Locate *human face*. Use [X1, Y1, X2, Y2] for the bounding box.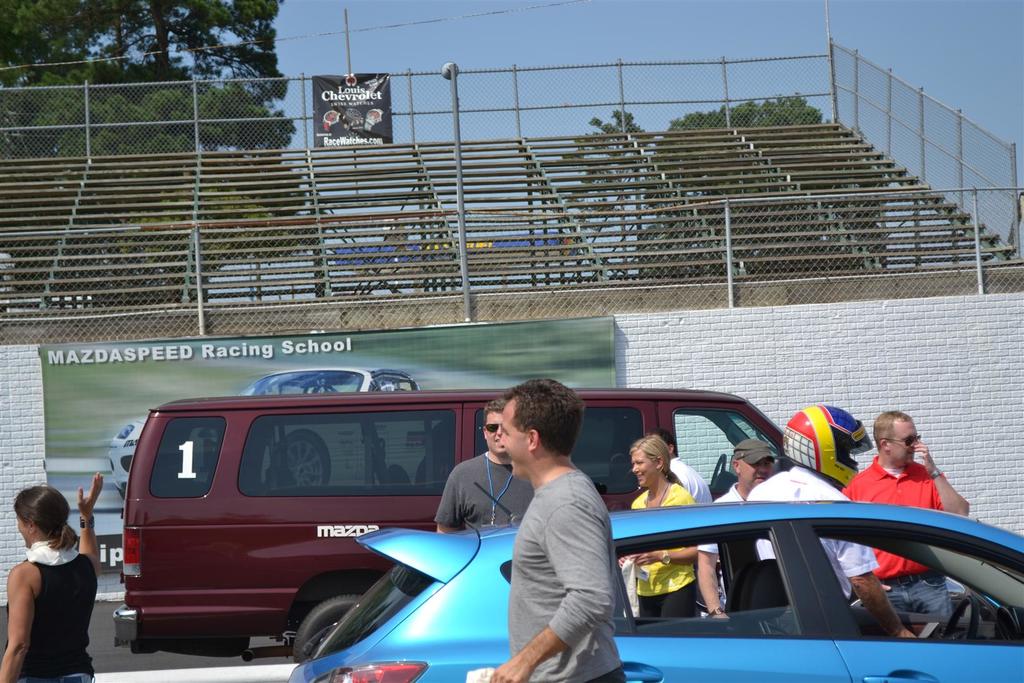
[483, 407, 508, 453].
